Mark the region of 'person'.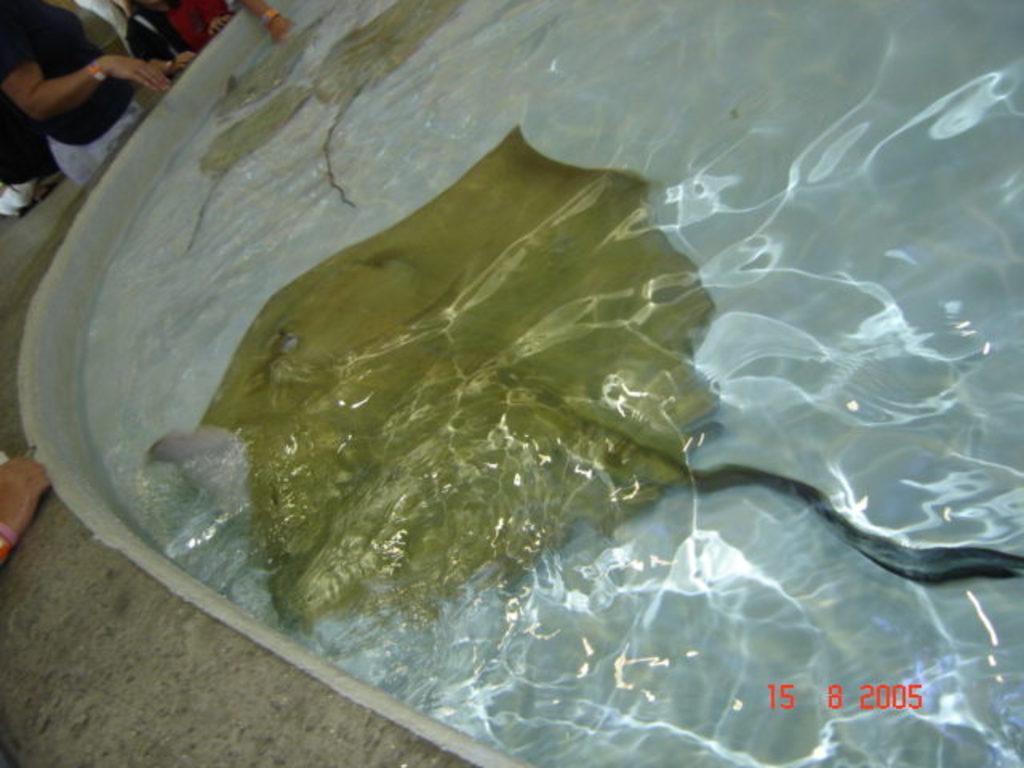
Region: bbox=[0, 0, 136, 179].
